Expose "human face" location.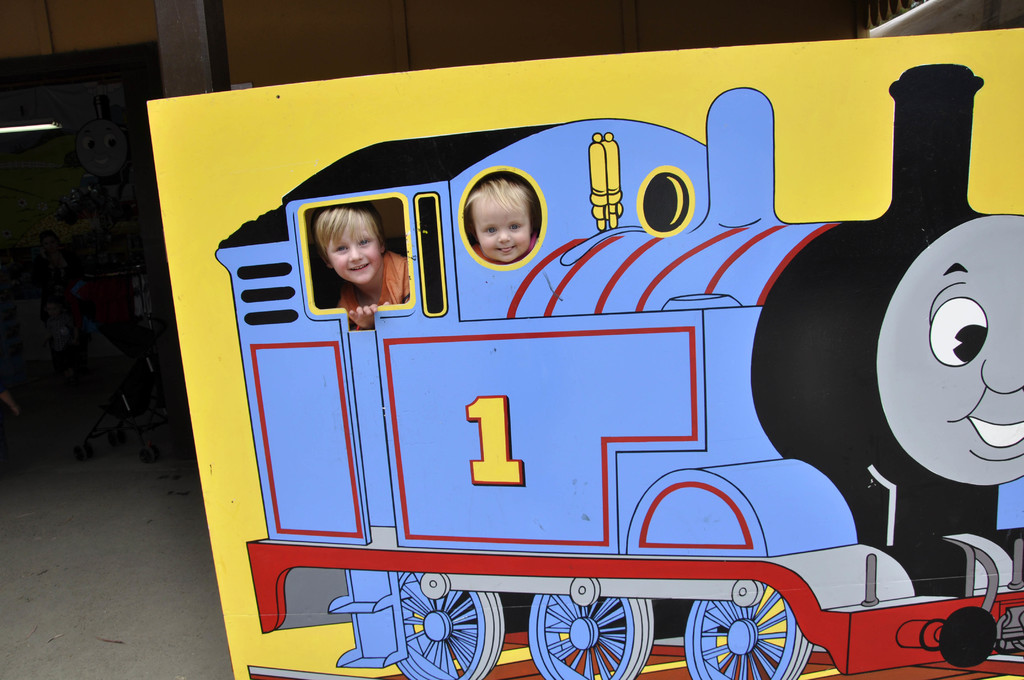
Exposed at crop(470, 193, 531, 262).
